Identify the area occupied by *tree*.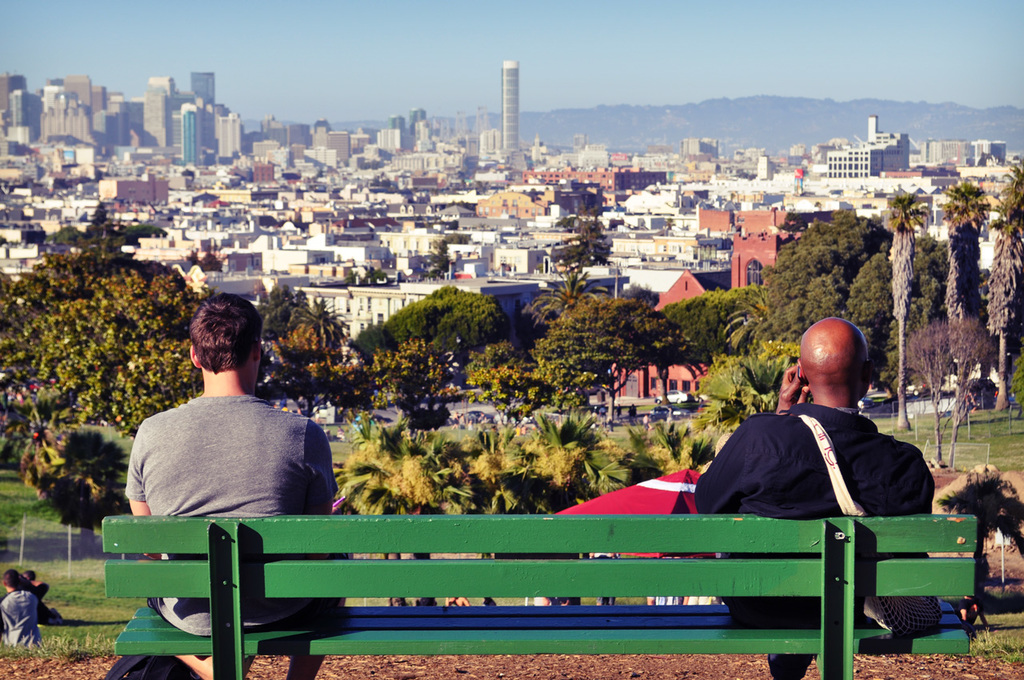
Area: pyautogui.locateOnScreen(341, 266, 390, 282).
